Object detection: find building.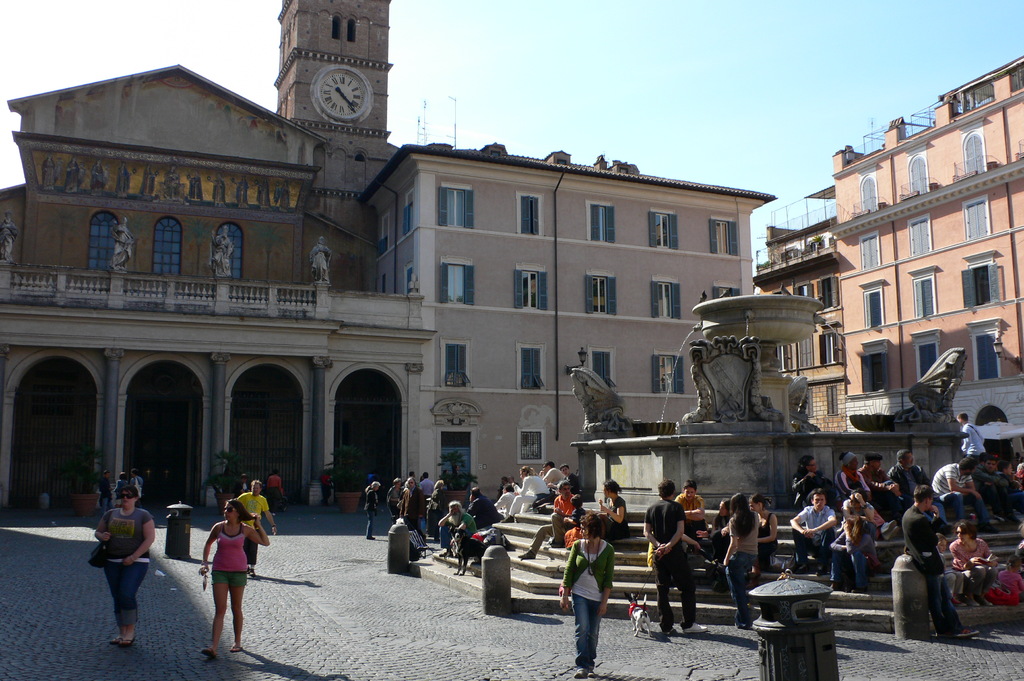
831,52,1023,449.
